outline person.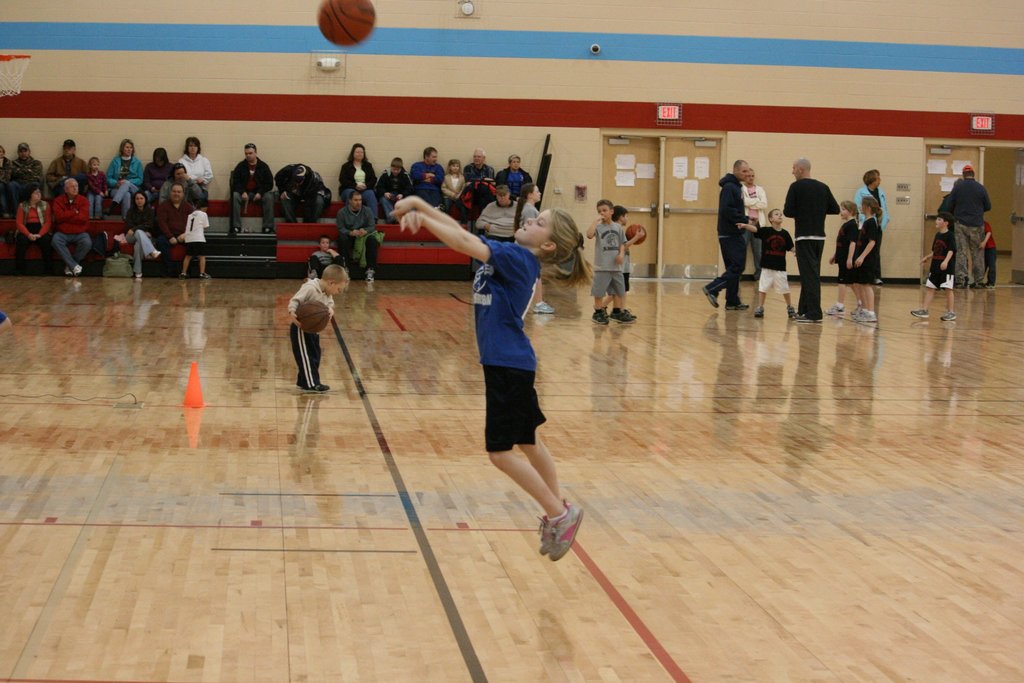
Outline: box(49, 177, 96, 277).
